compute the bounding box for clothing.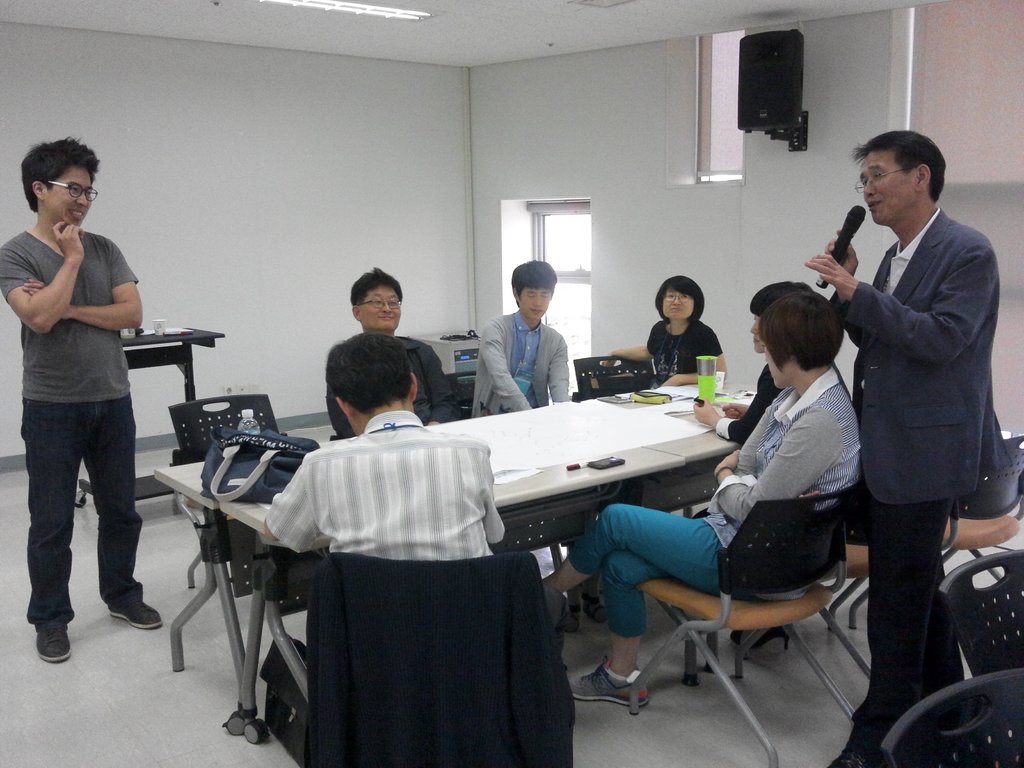
detection(714, 365, 790, 442).
